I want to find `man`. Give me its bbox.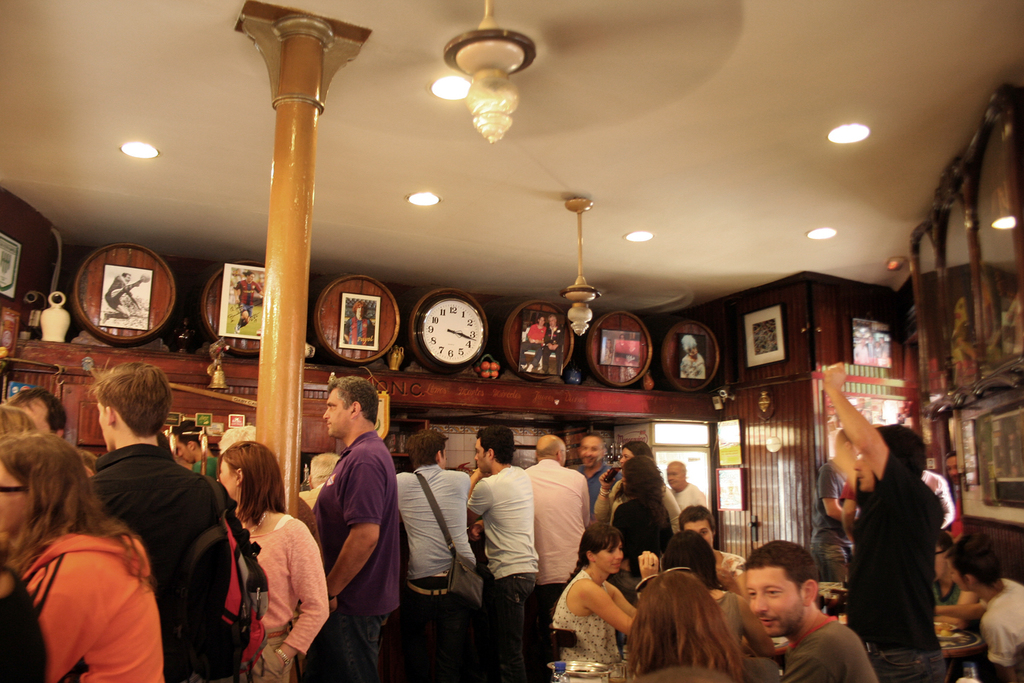
x1=459, y1=427, x2=539, y2=682.
